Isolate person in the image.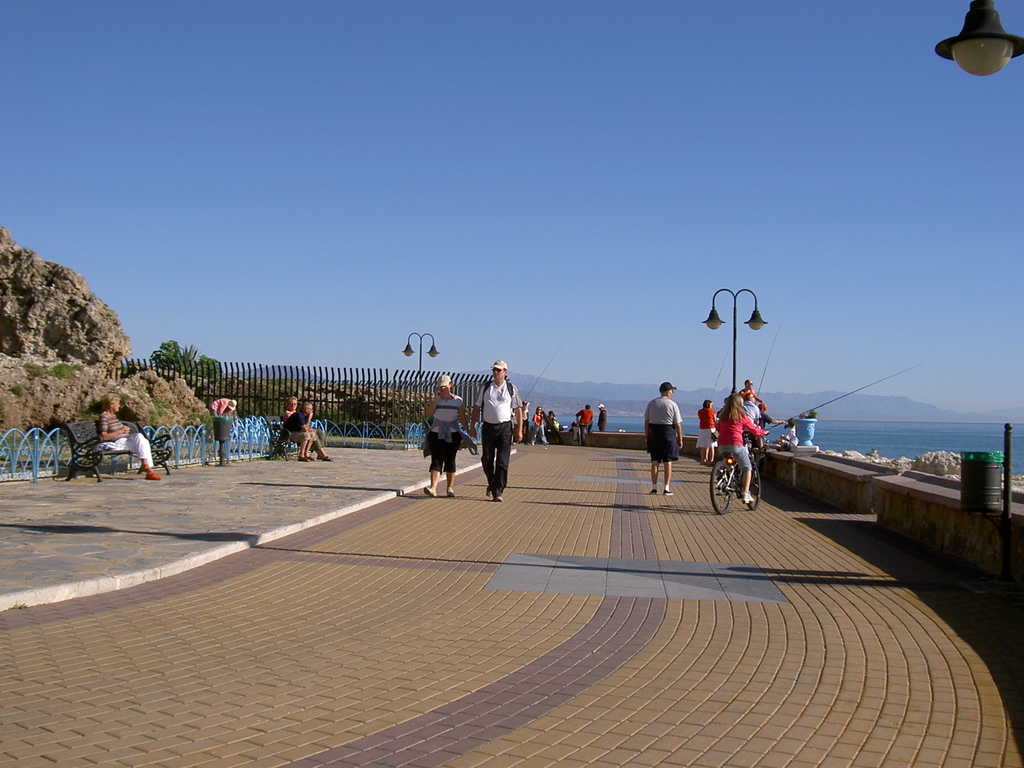
Isolated region: box(694, 397, 723, 460).
